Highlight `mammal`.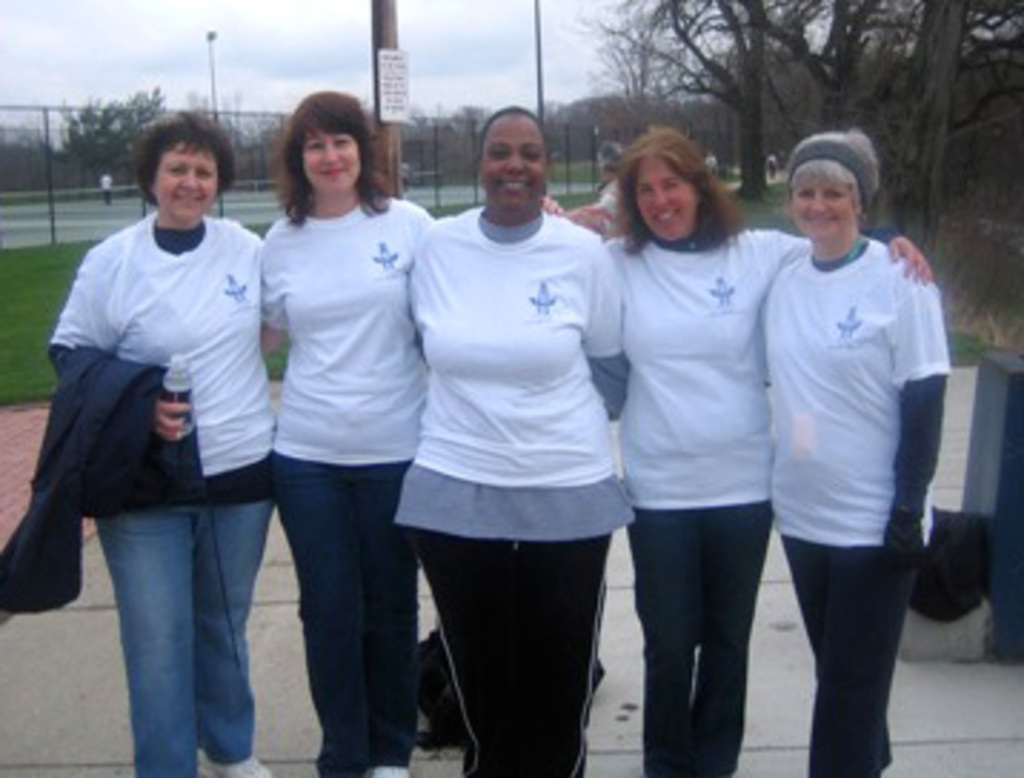
Highlighted region: [x1=51, y1=100, x2=289, y2=775].
